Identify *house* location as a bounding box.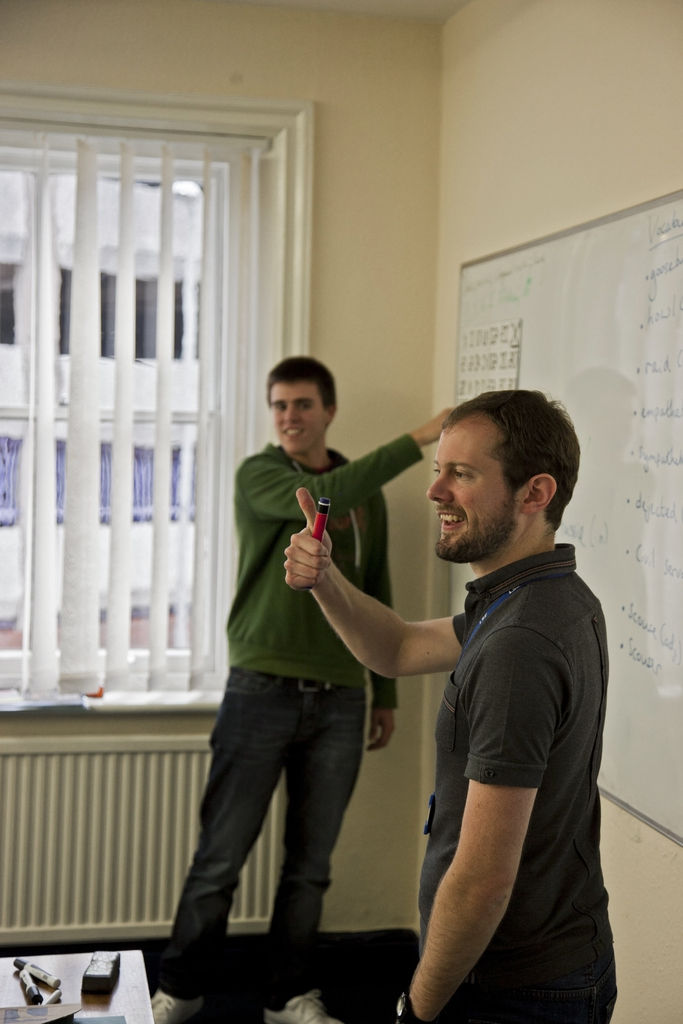
(left=0, top=0, right=682, bottom=1023).
